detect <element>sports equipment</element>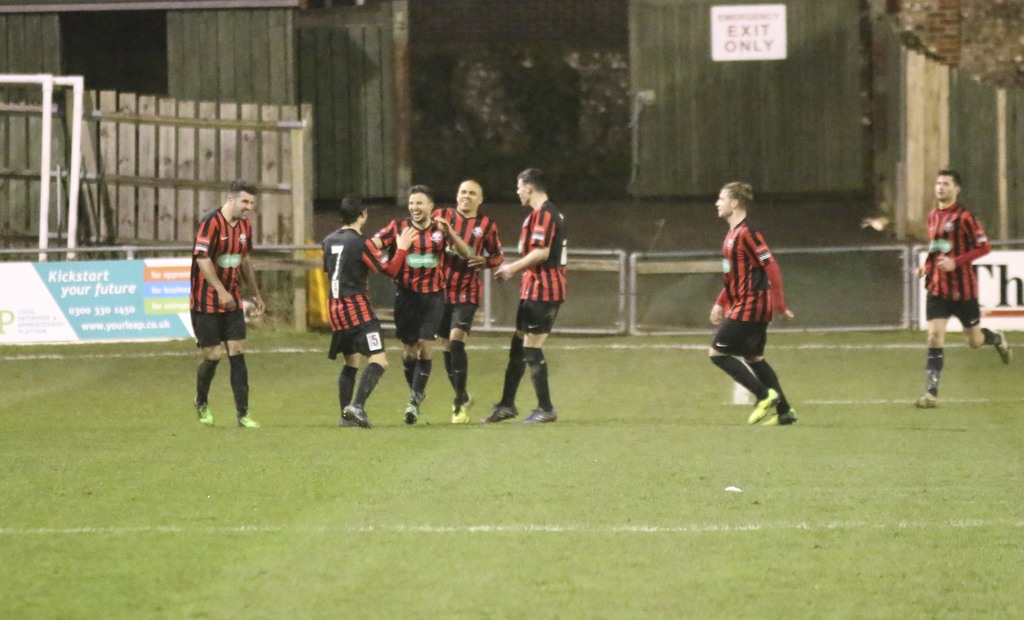
479/402/514/426
